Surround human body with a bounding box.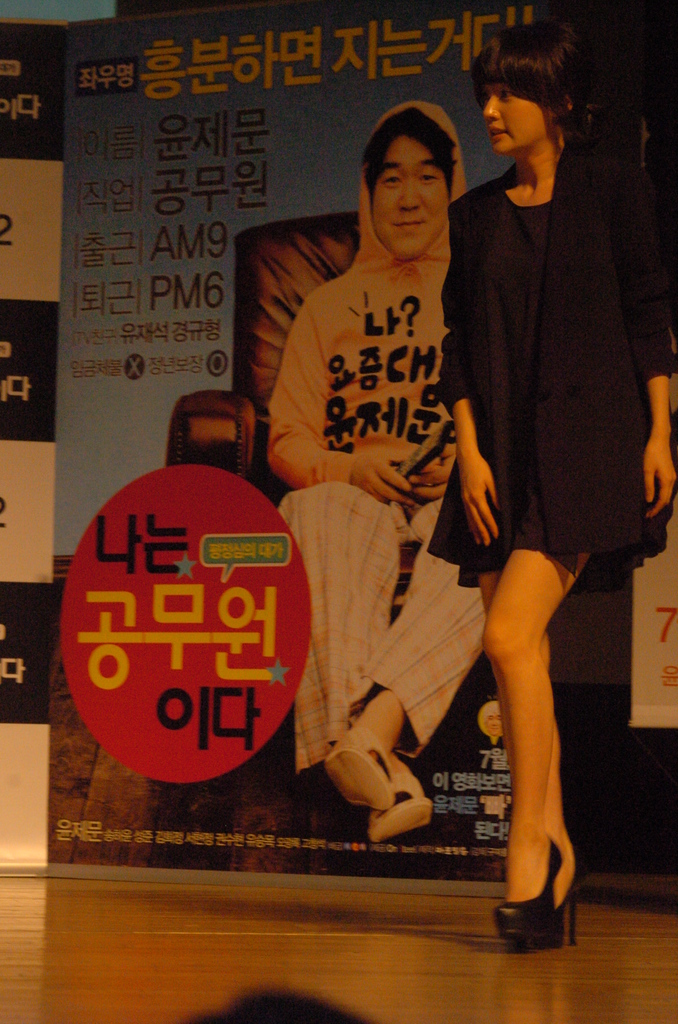
<bbox>433, 148, 677, 951</bbox>.
